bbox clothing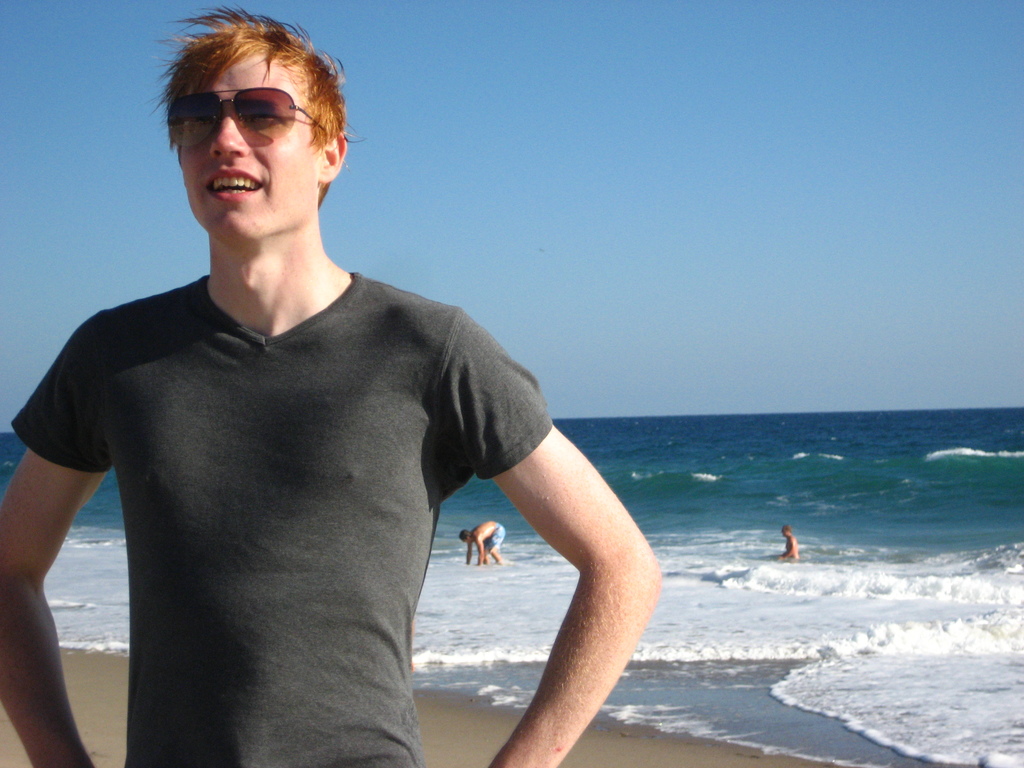
0/237/575/761
